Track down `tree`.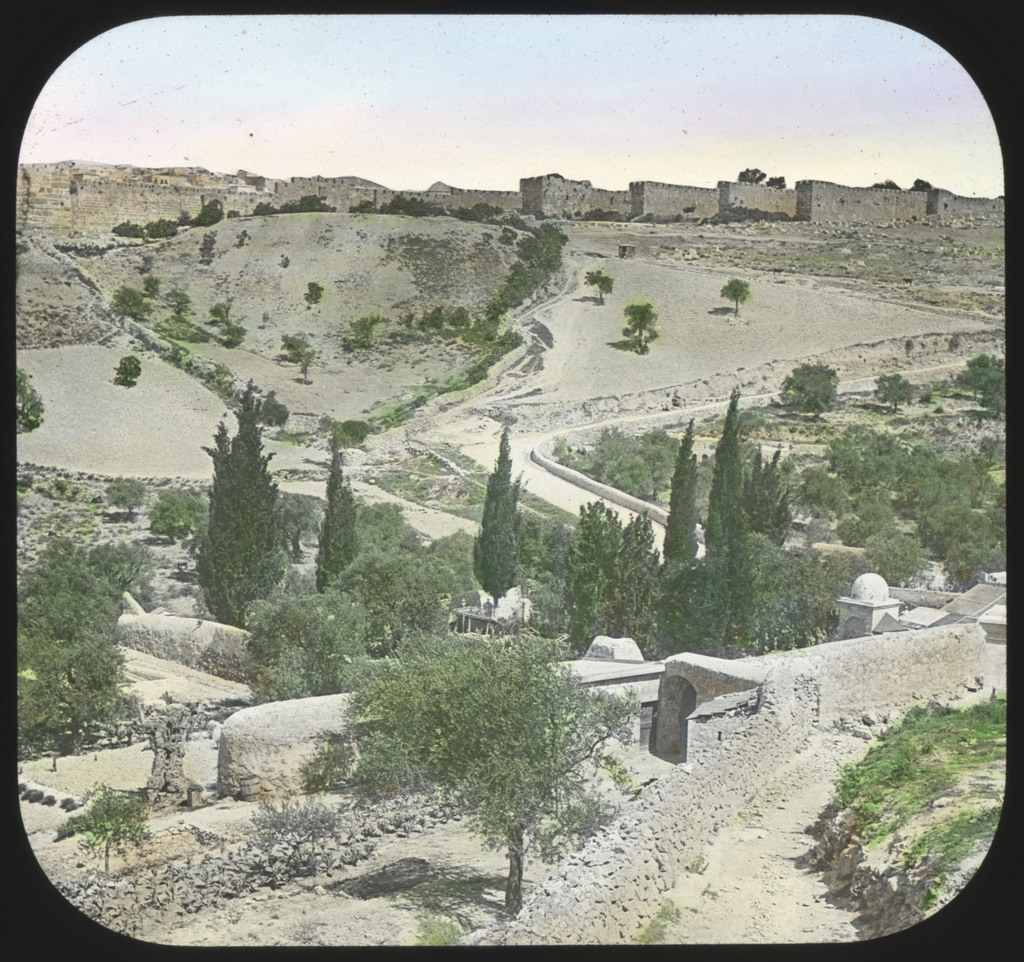
Tracked to <box>369,613,606,897</box>.
